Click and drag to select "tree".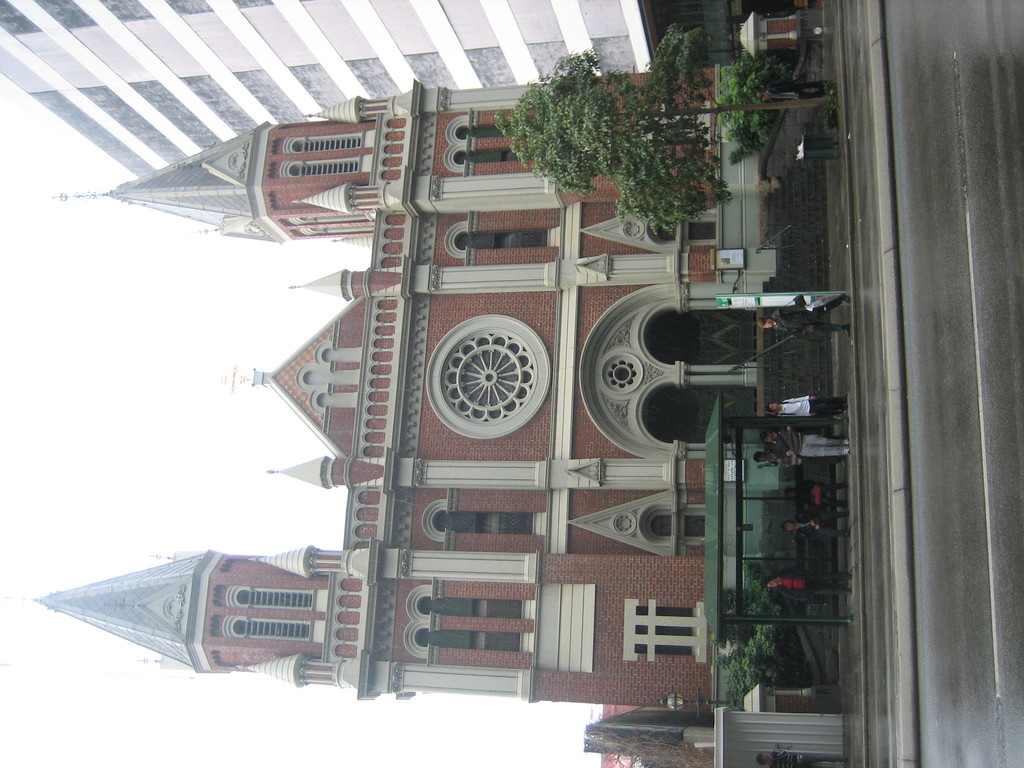
Selection: (698,550,847,708).
